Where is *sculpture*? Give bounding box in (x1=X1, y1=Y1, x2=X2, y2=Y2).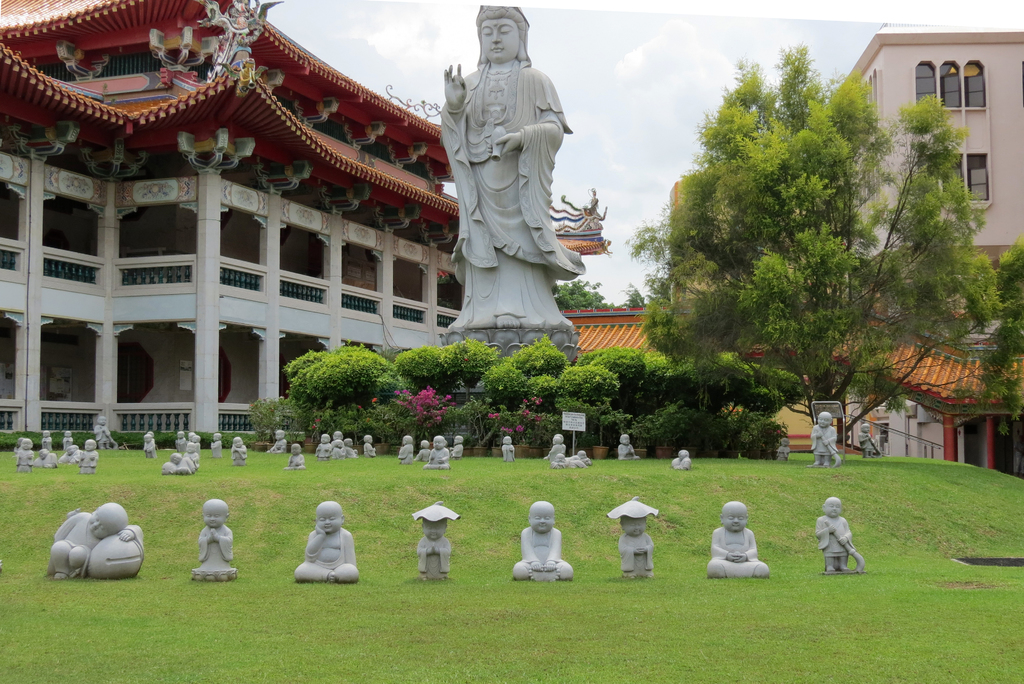
(x1=575, y1=447, x2=596, y2=467).
